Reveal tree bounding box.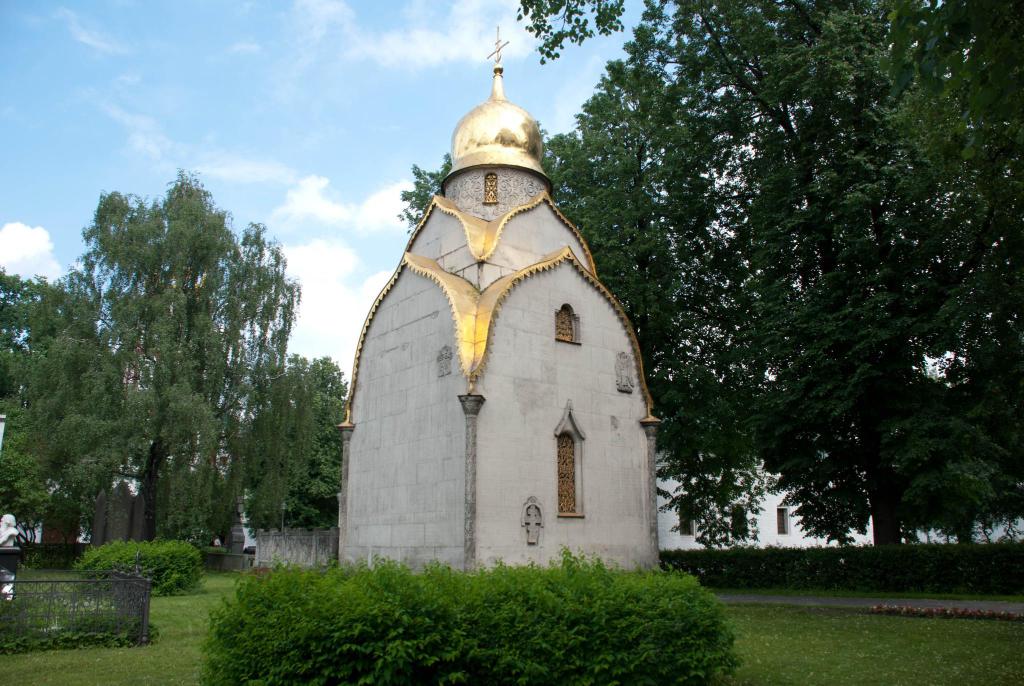
Revealed: rect(39, 160, 310, 593).
